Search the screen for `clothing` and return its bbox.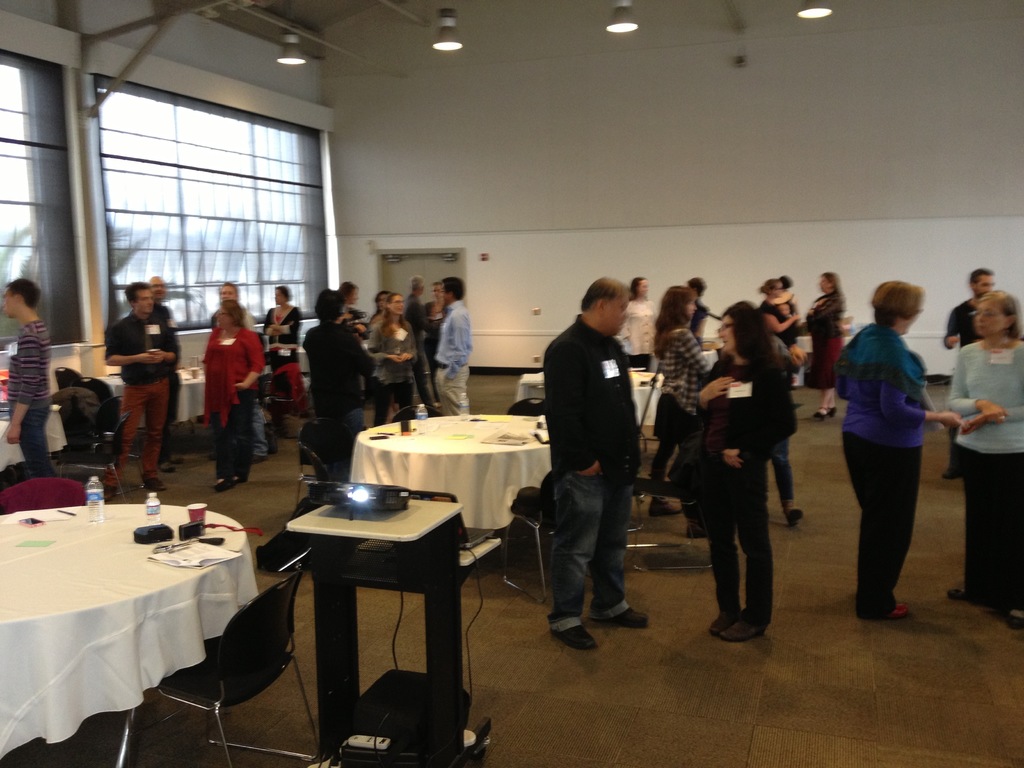
Found: {"left": 805, "top": 300, "right": 836, "bottom": 390}.
